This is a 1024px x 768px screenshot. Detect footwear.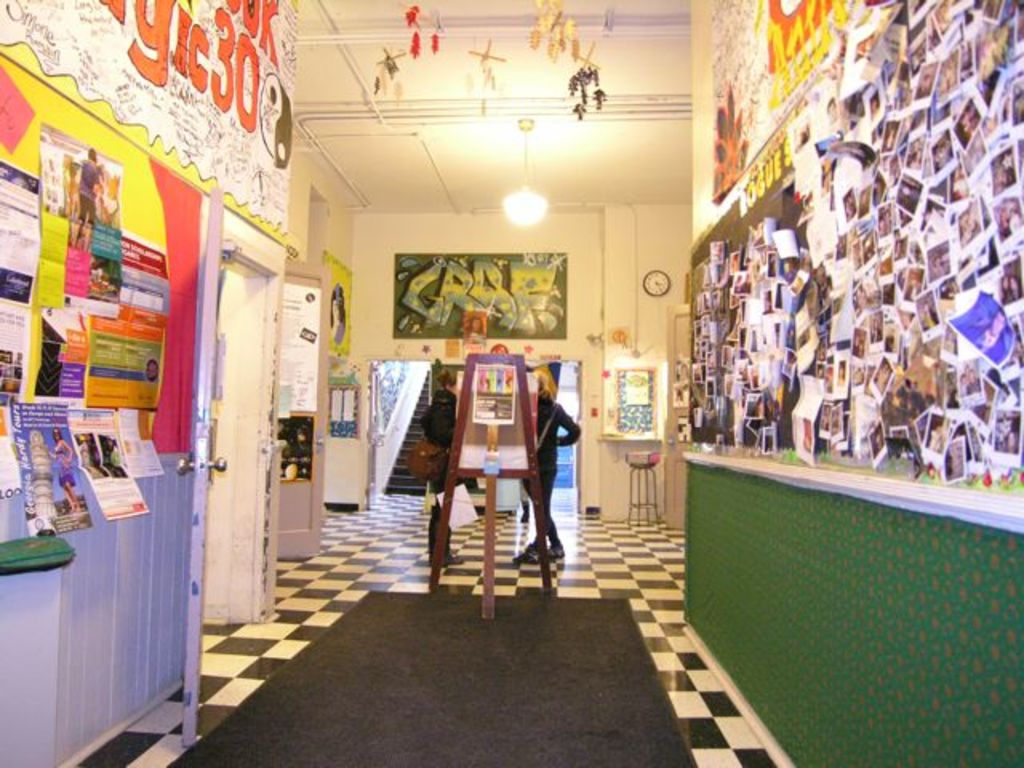
x1=549, y1=546, x2=565, y2=557.
